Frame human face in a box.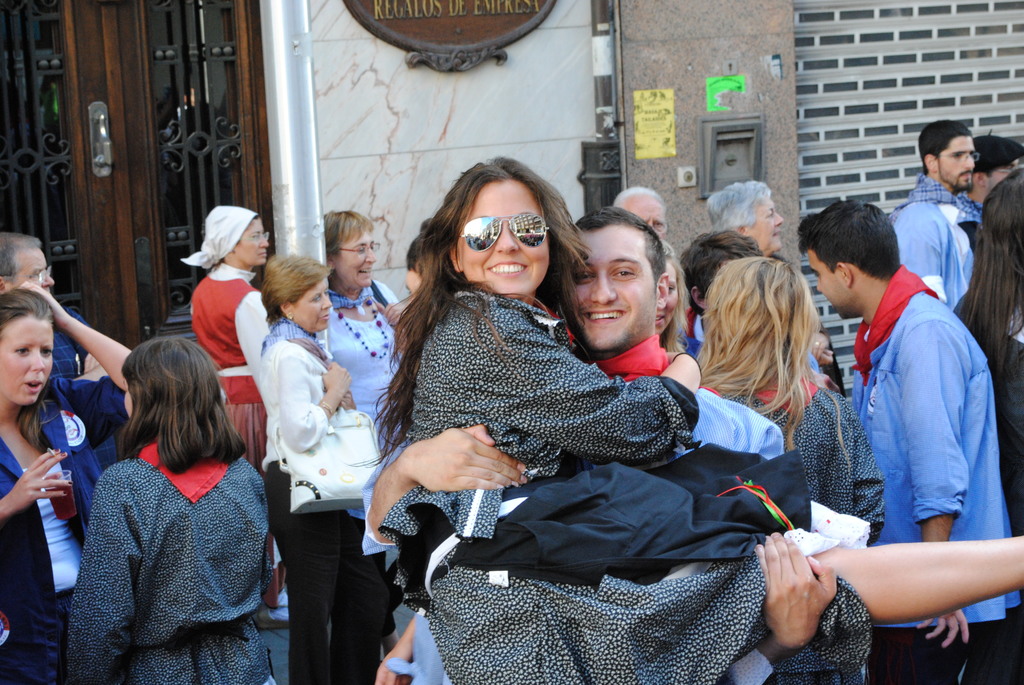
(x1=808, y1=249, x2=844, y2=320).
